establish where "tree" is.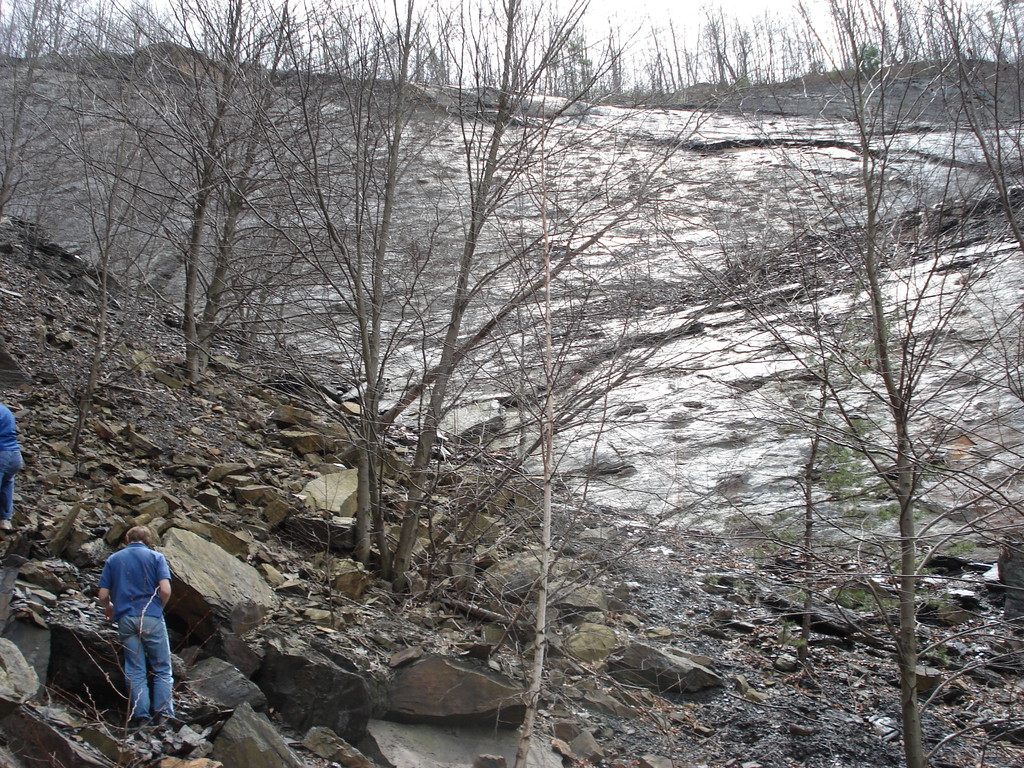
Established at (left=742, top=13, right=982, bottom=729).
